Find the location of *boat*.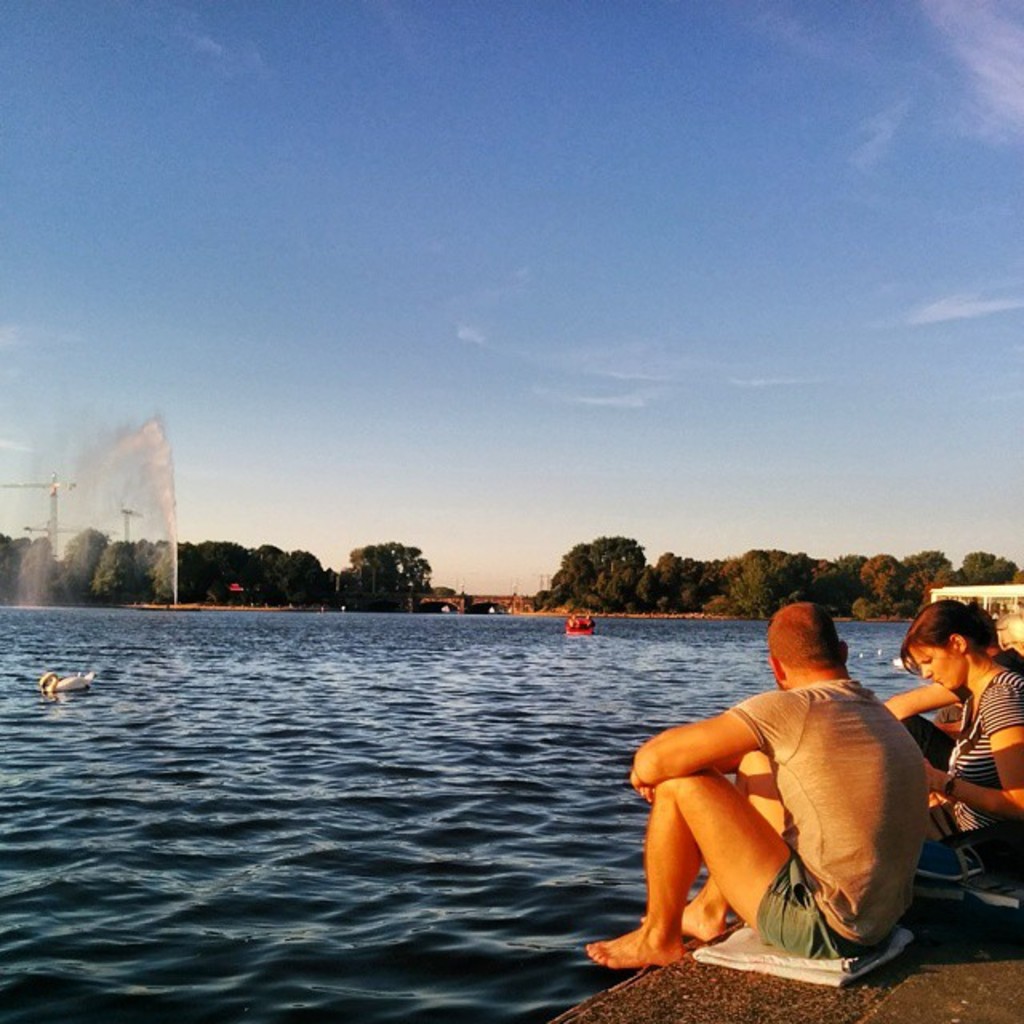
Location: {"left": 557, "top": 606, "right": 602, "bottom": 637}.
